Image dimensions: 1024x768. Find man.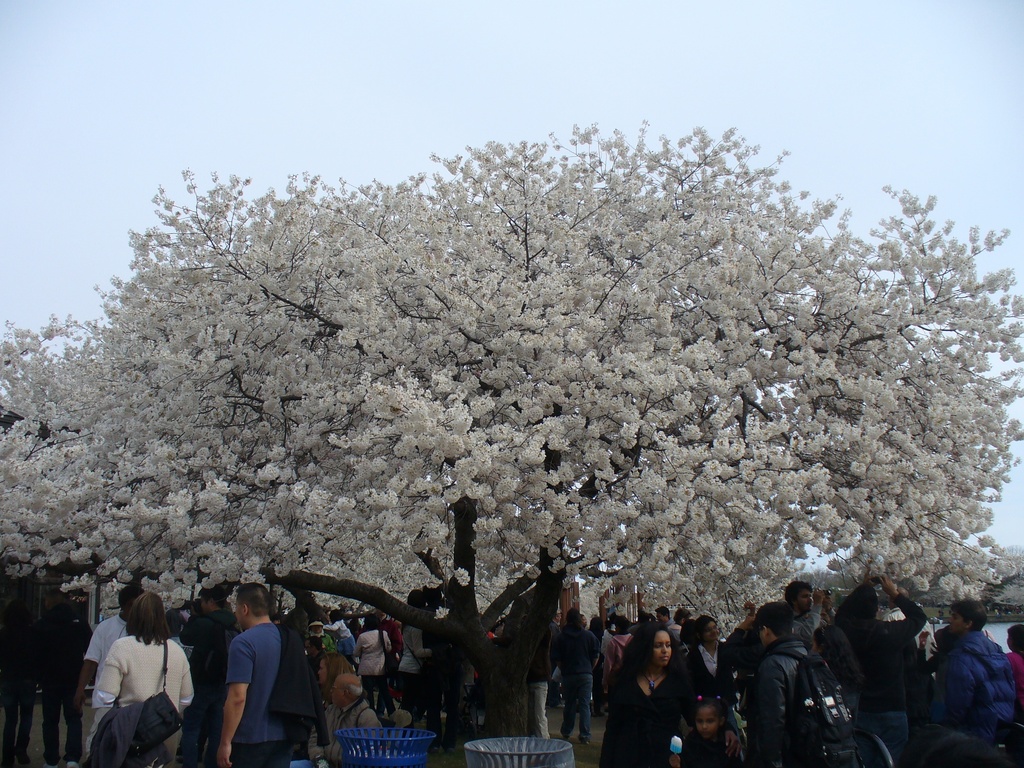
bbox(550, 607, 565, 704).
